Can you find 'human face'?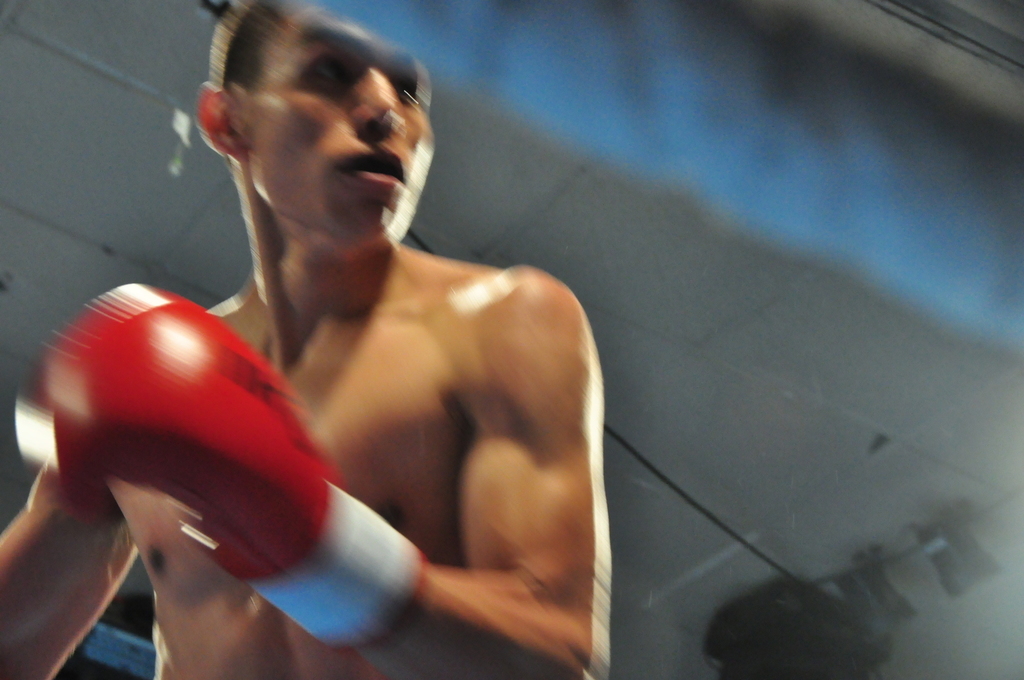
Yes, bounding box: l=245, t=8, r=439, b=243.
